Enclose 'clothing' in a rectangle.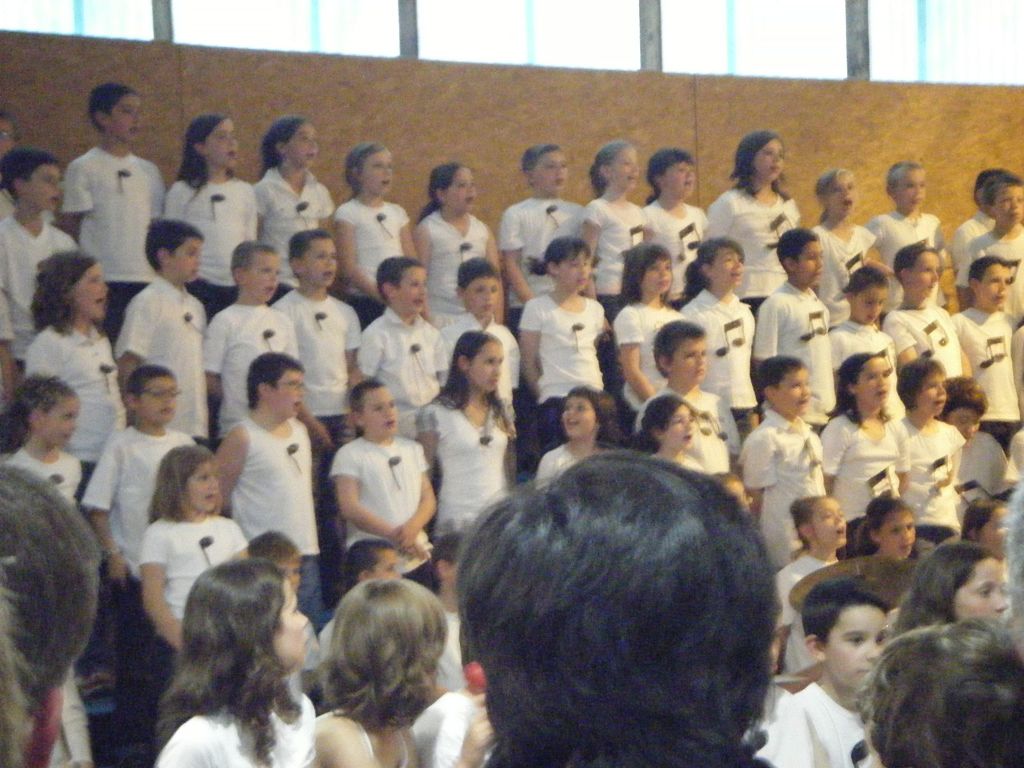
box=[419, 390, 515, 537].
